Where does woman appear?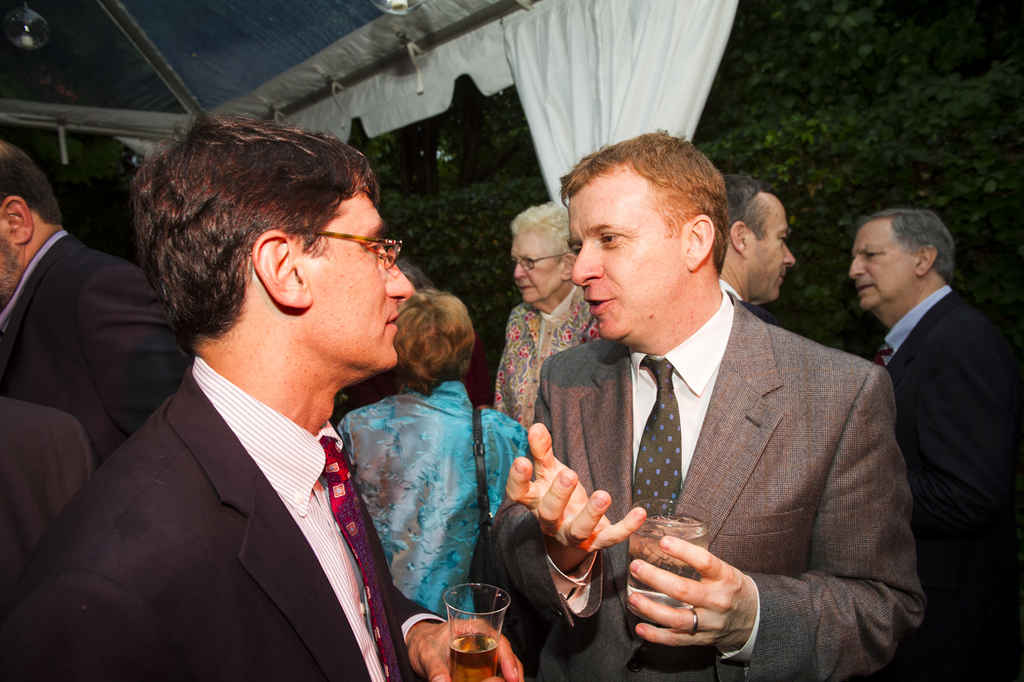
Appears at box(483, 201, 608, 426).
